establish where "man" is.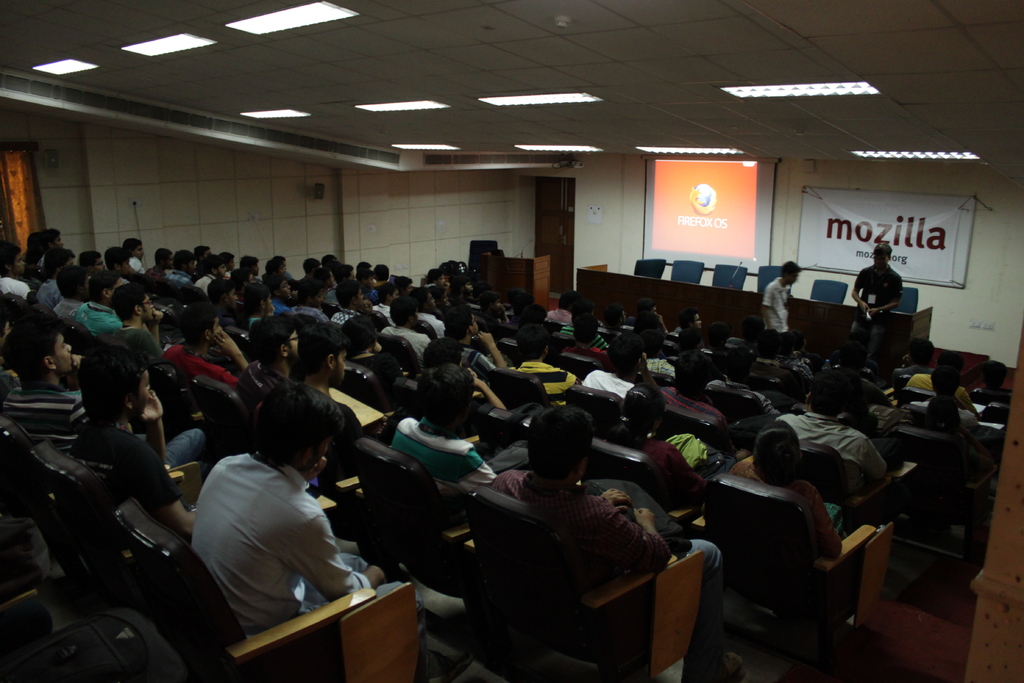
Established at <region>263, 320, 361, 443</region>.
